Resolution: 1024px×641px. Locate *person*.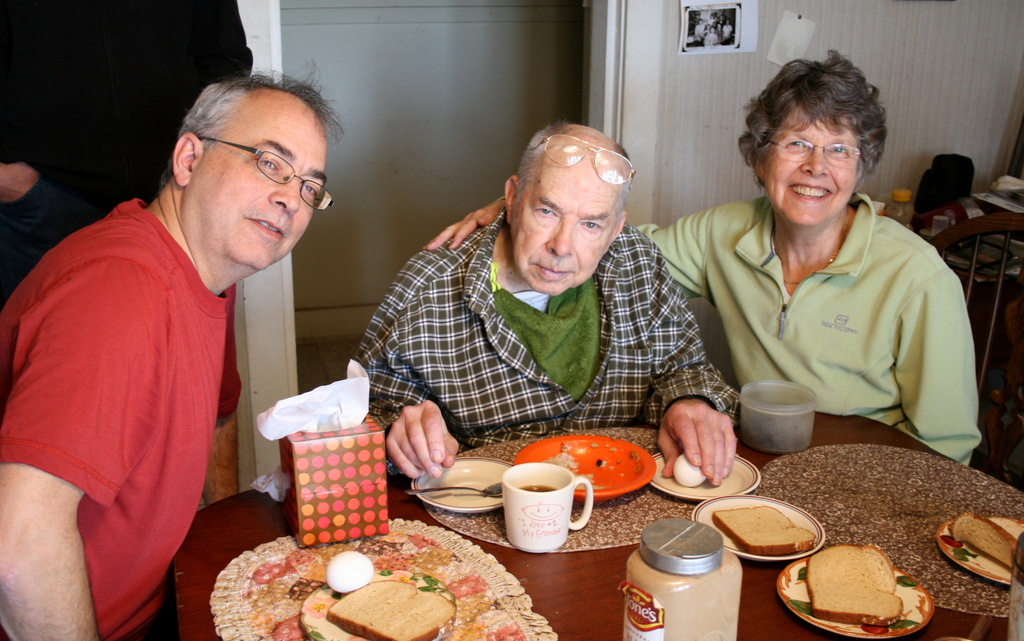
x1=353, y1=121, x2=741, y2=489.
